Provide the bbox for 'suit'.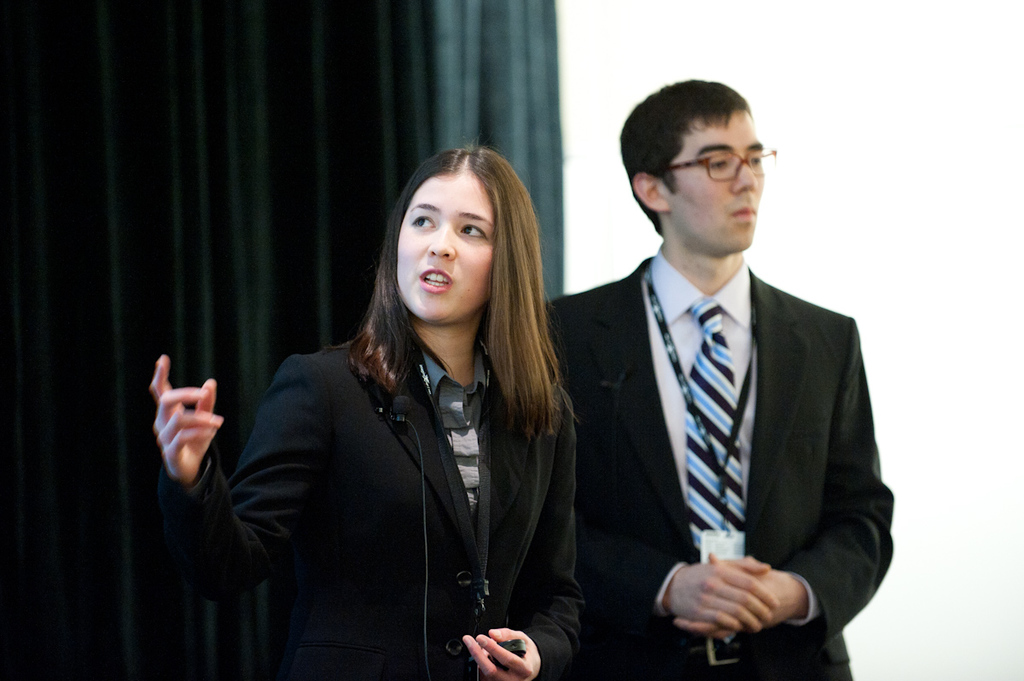
bbox=[160, 341, 585, 680].
